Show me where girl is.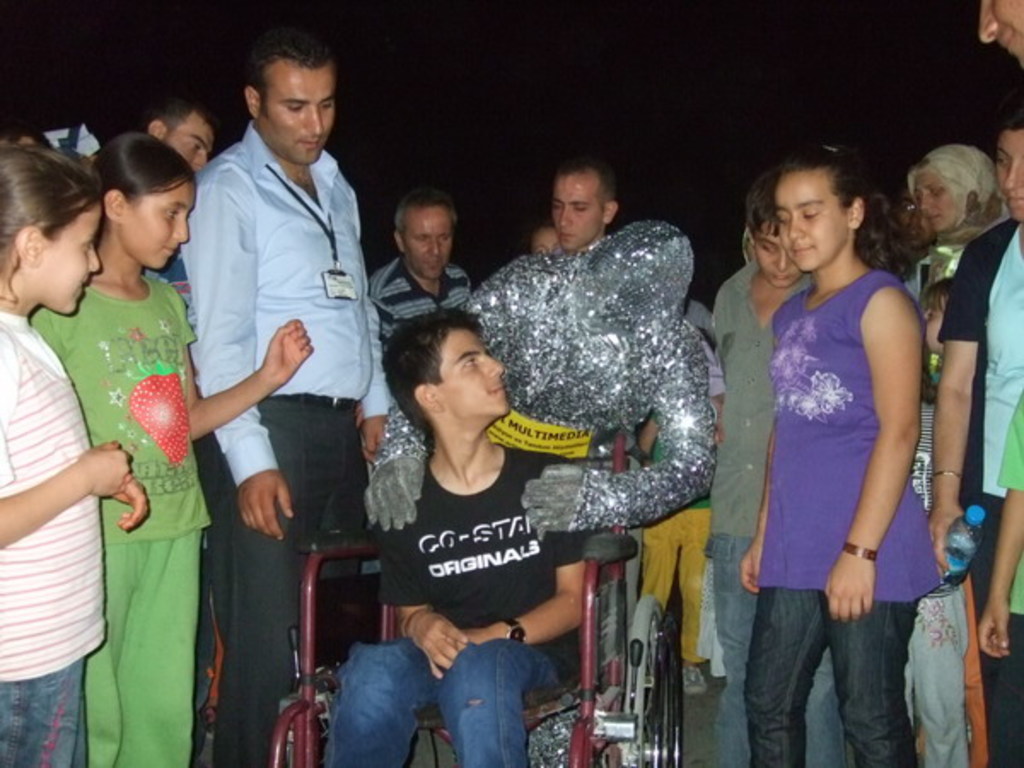
girl is at region(736, 142, 937, 766).
